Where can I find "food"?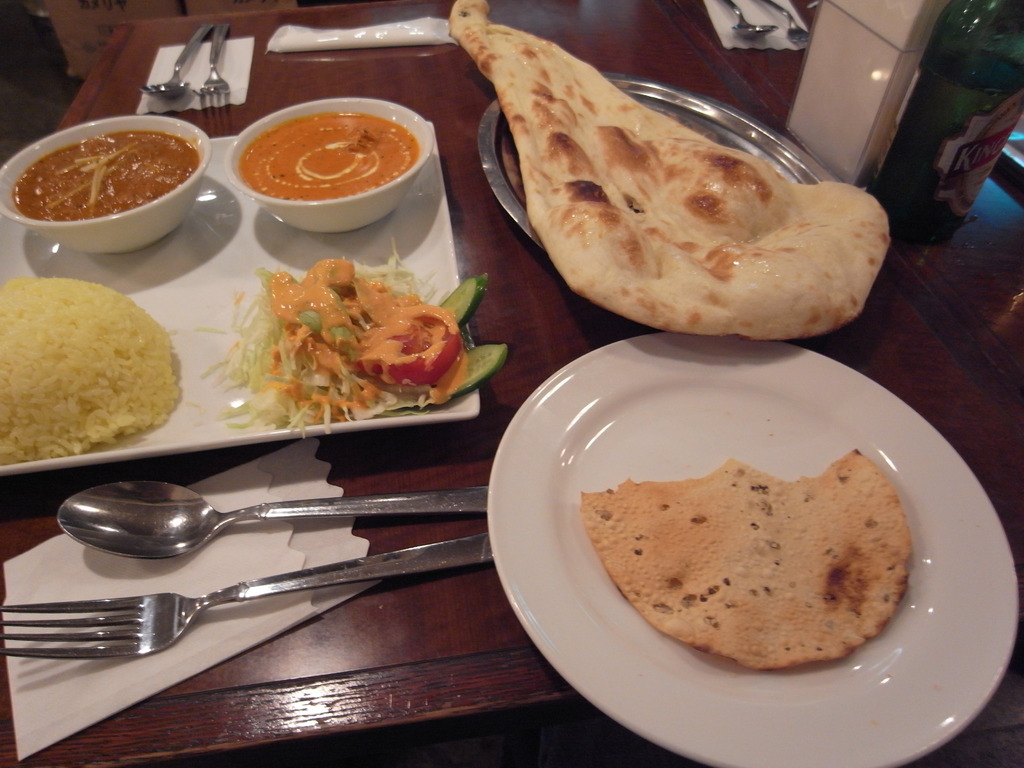
You can find it at region(10, 132, 198, 227).
